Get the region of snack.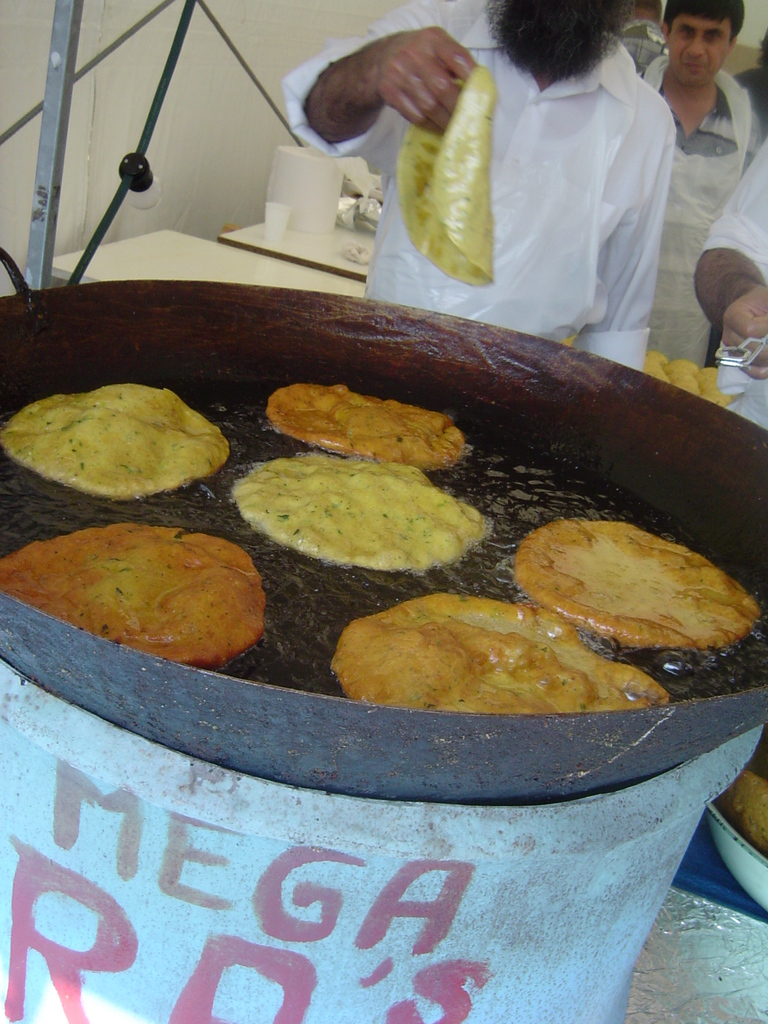
select_region(0, 522, 264, 669).
